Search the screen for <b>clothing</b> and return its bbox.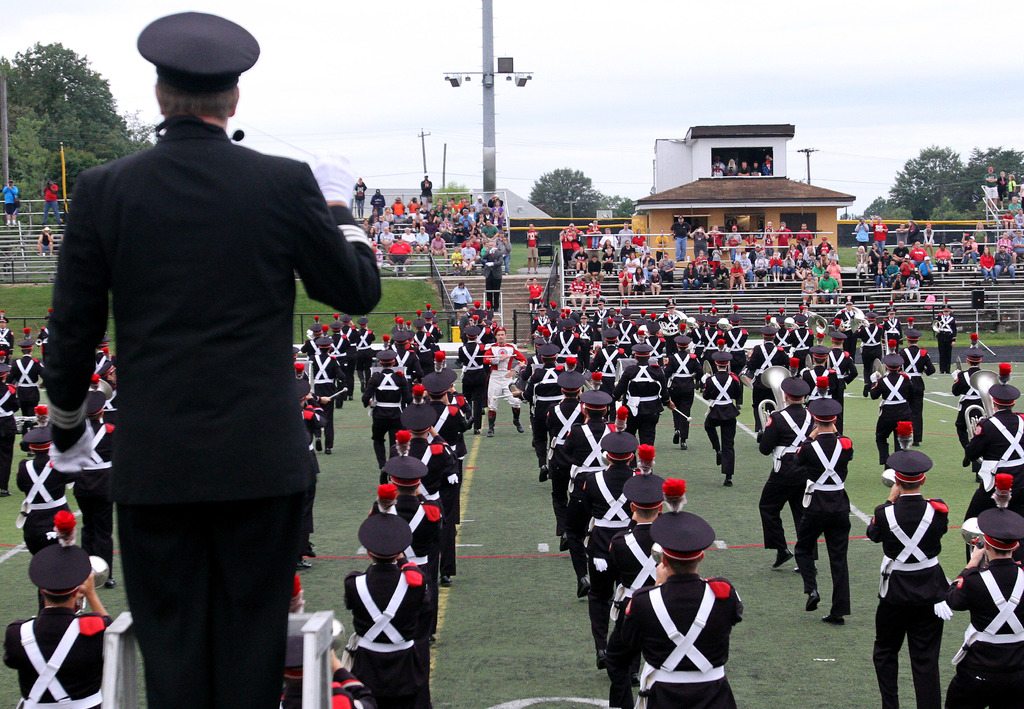
Found: crop(784, 332, 810, 359).
